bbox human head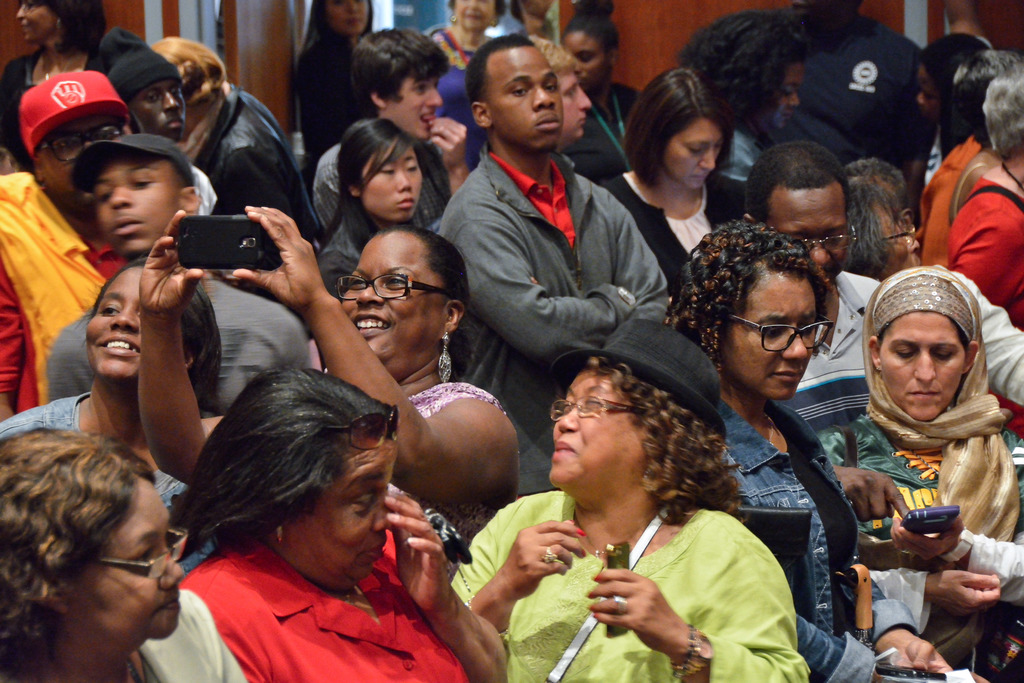
locate(1, 424, 186, 641)
